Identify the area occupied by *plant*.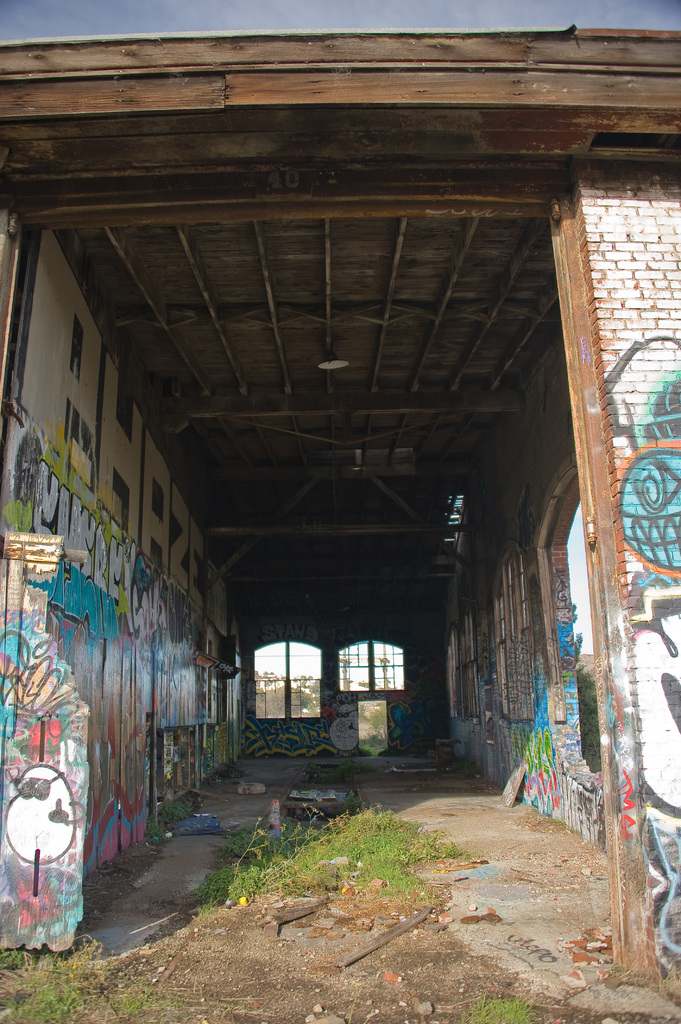
Area: (left=118, top=981, right=170, bottom=1023).
